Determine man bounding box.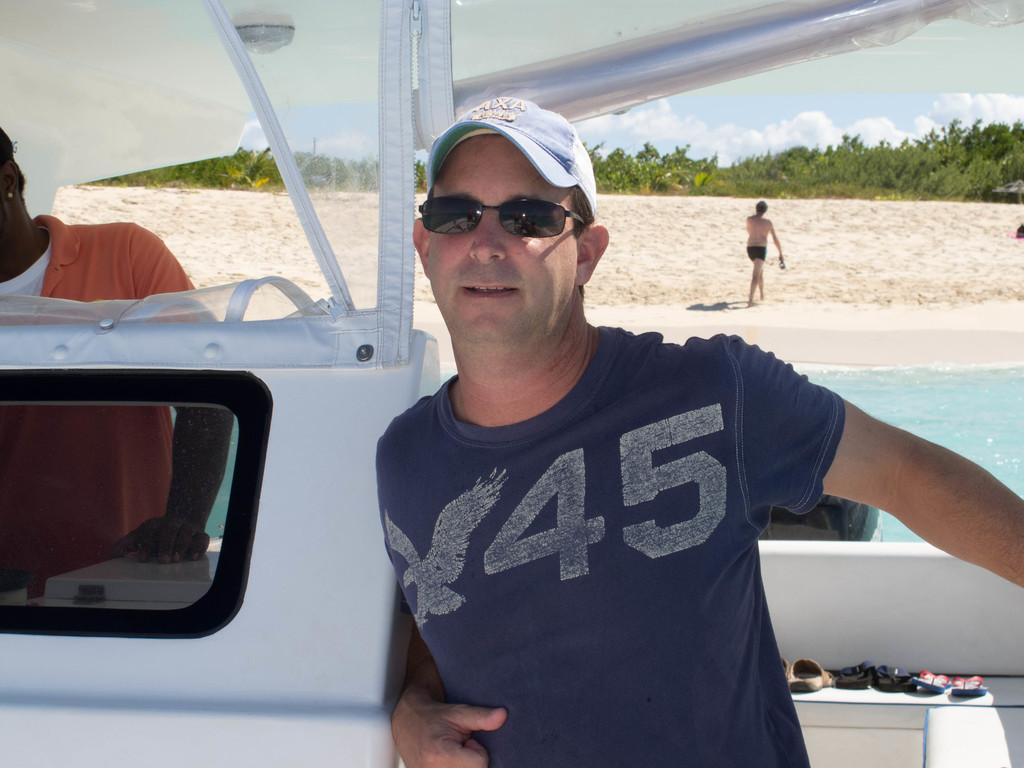
Determined: (left=367, top=93, right=1023, bottom=767).
